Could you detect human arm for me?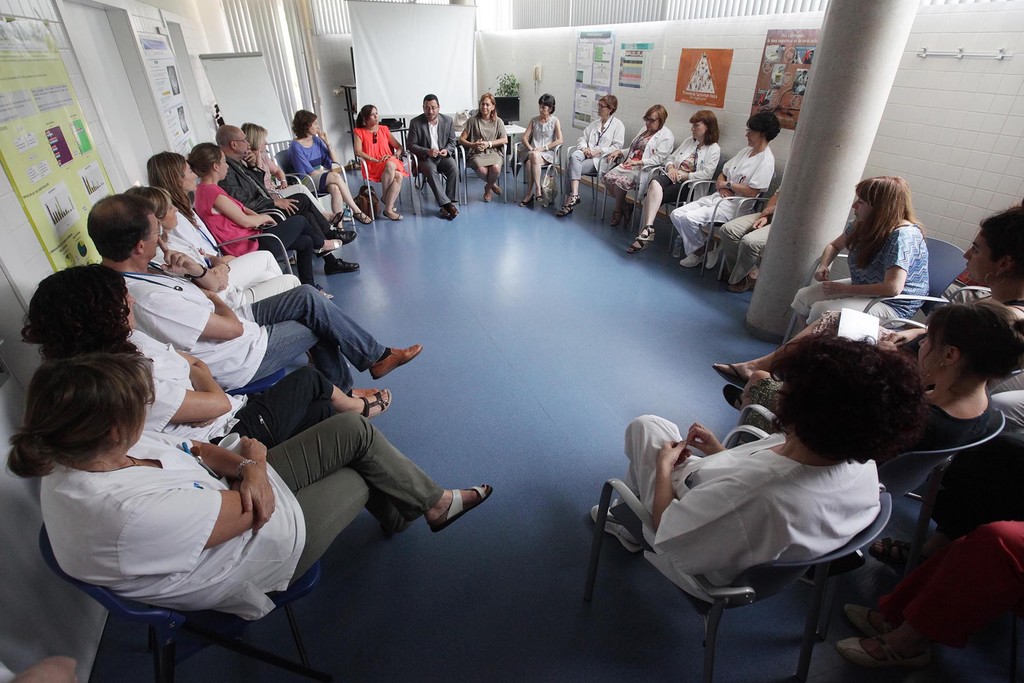
Detection result: crop(432, 119, 457, 156).
